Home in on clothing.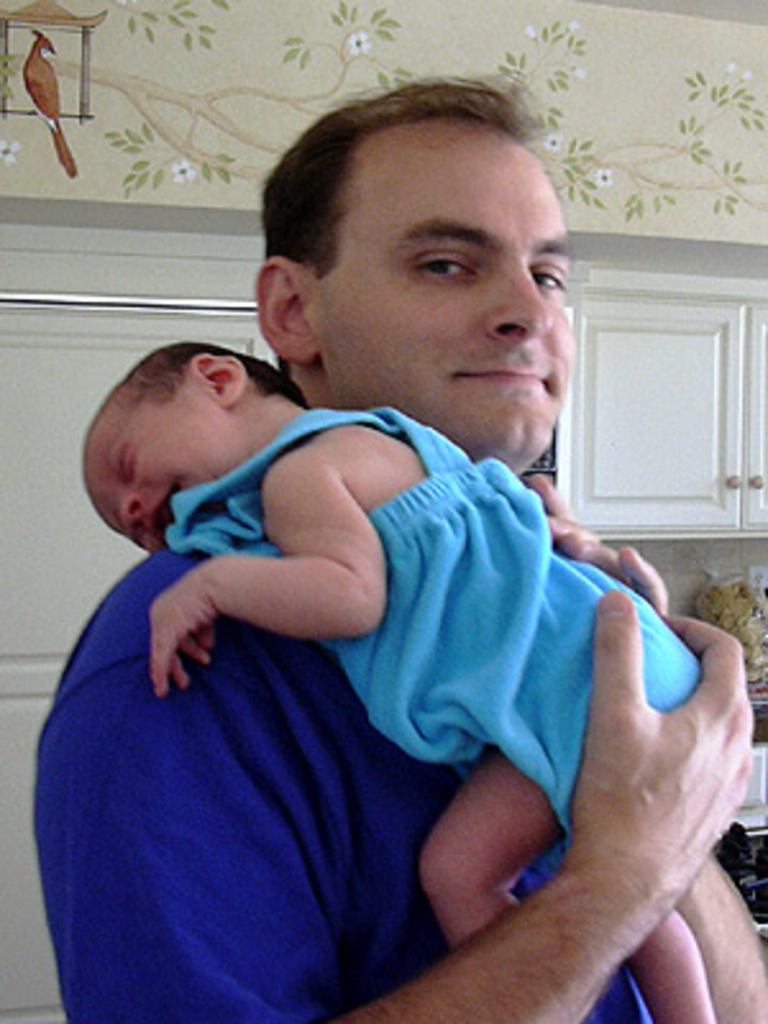
Homed in at [33, 509, 701, 1021].
